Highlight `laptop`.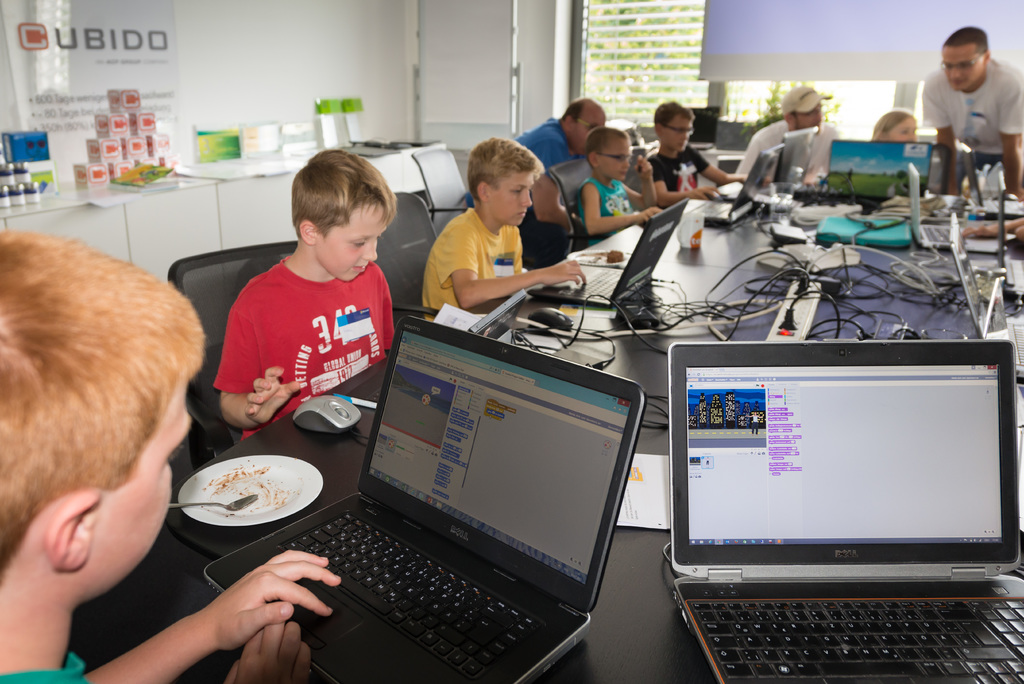
Highlighted region: 524, 194, 692, 307.
